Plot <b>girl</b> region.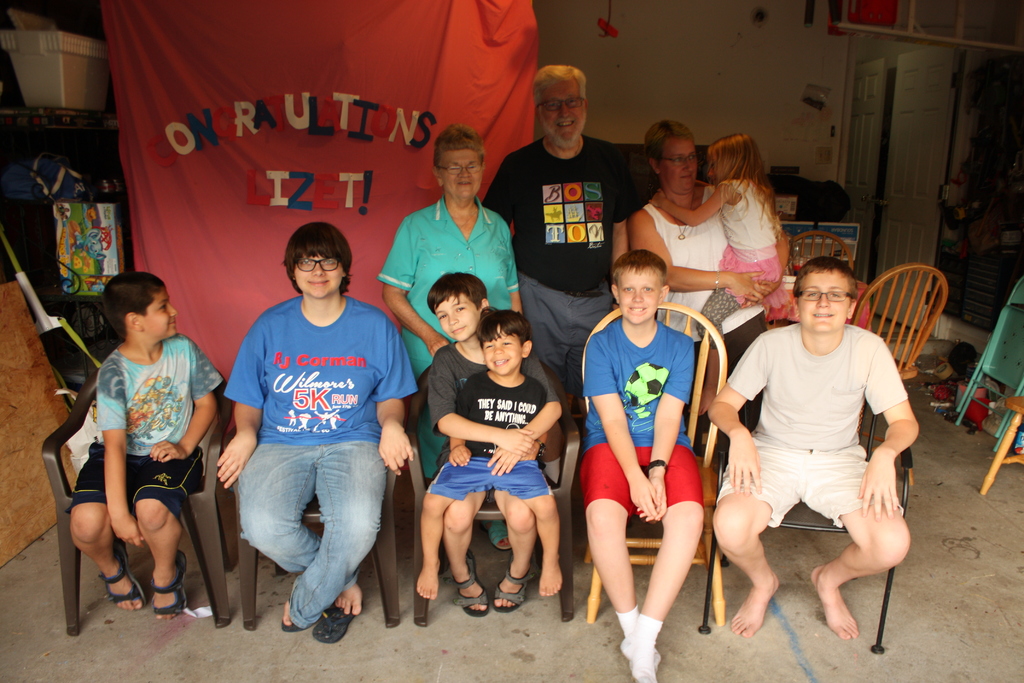
Plotted at (left=652, top=131, right=789, bottom=363).
